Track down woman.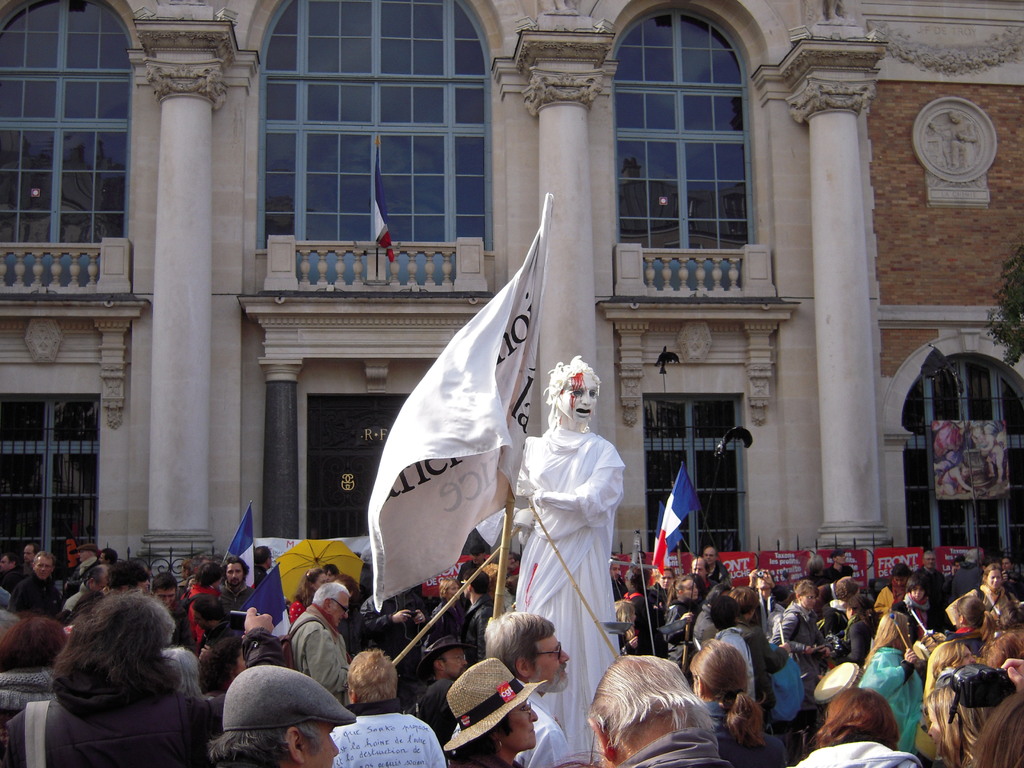
Tracked to pyautogui.locateOnScreen(856, 611, 925, 753).
